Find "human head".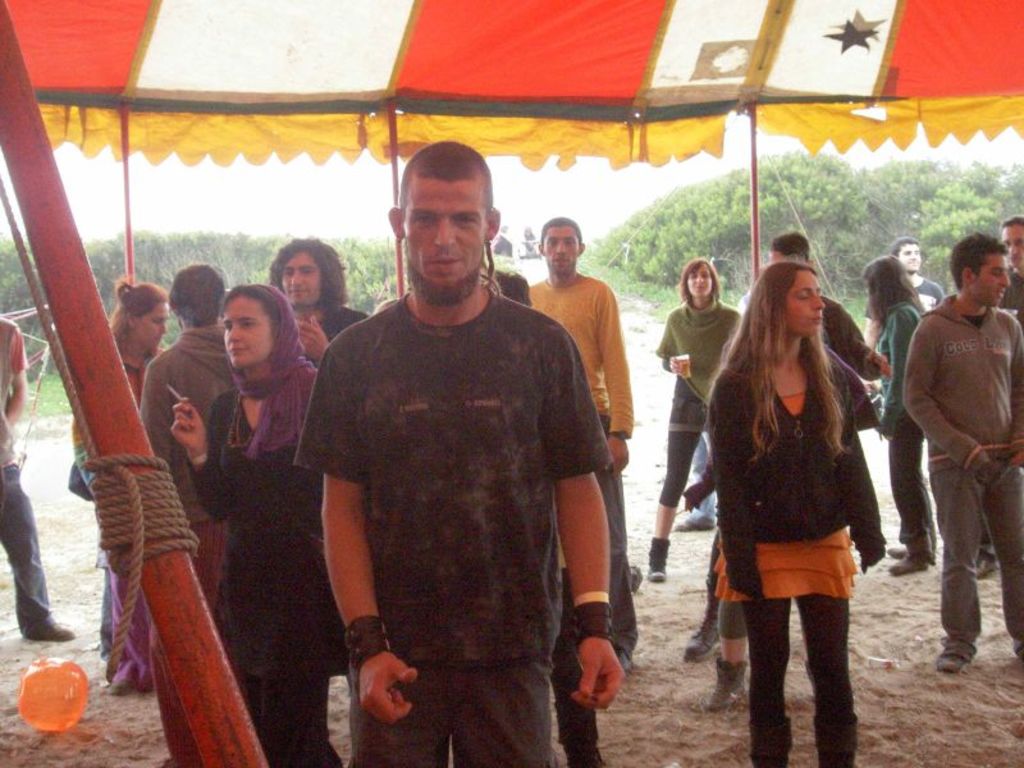
l=1001, t=215, r=1023, b=276.
